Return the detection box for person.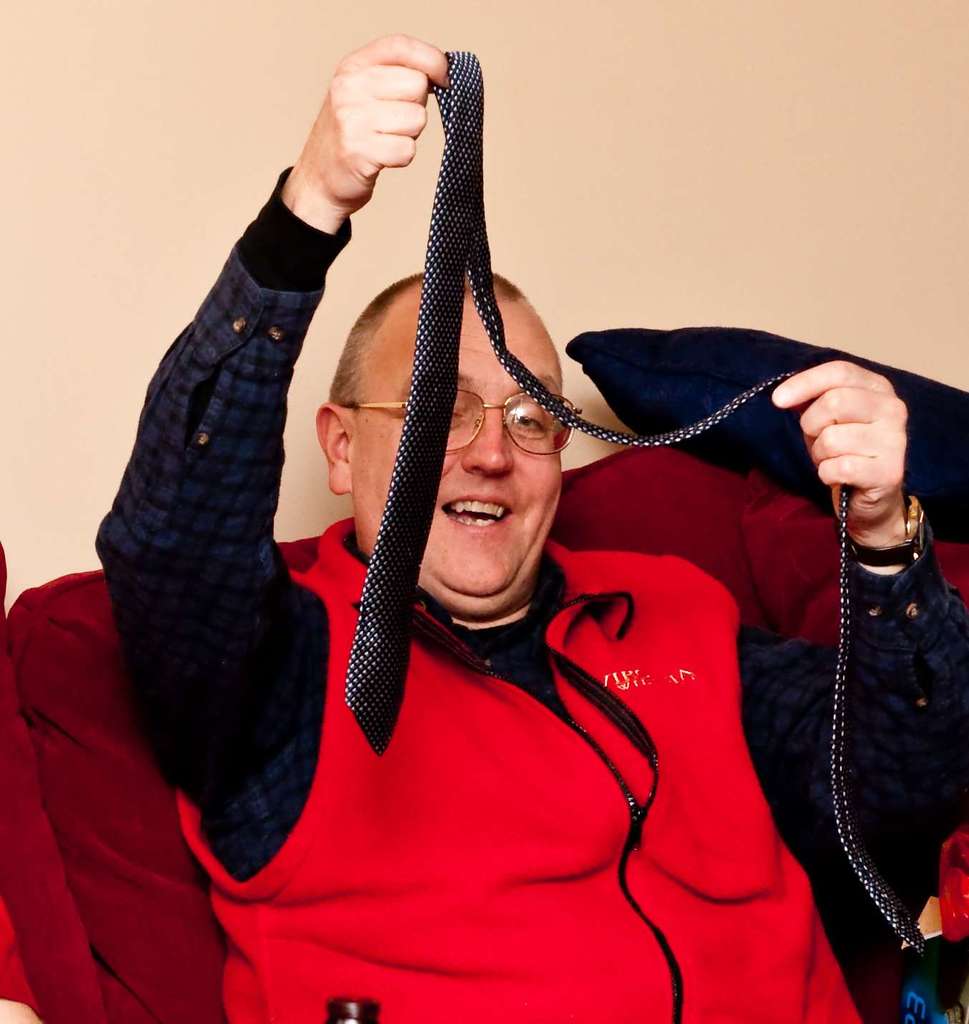
region(107, 26, 911, 977).
